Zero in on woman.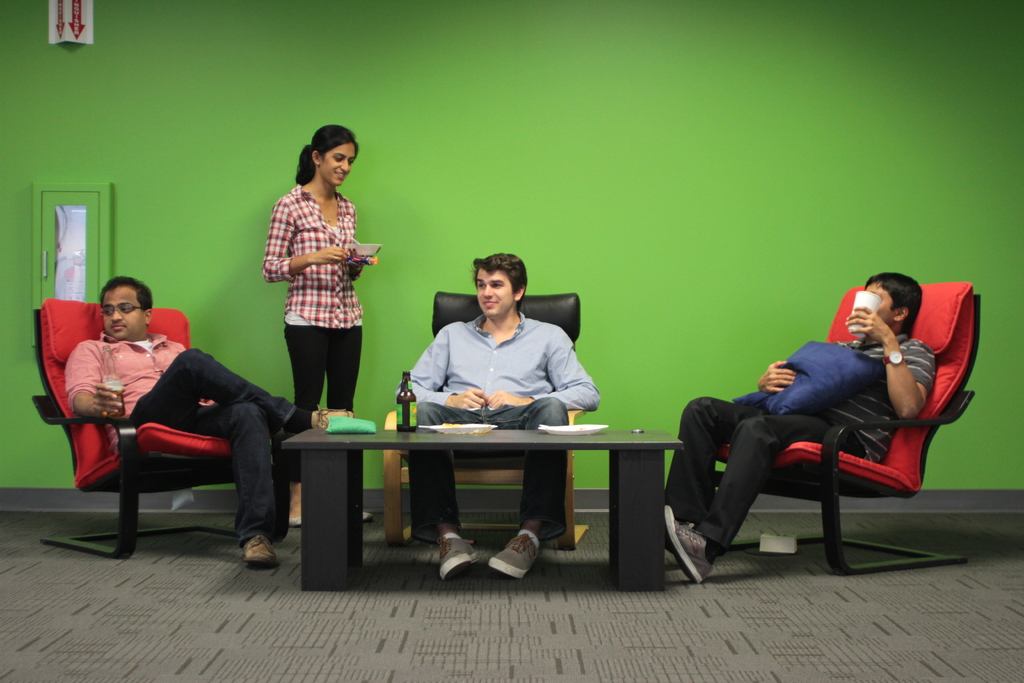
Zeroed in: x1=261 y1=123 x2=378 y2=529.
